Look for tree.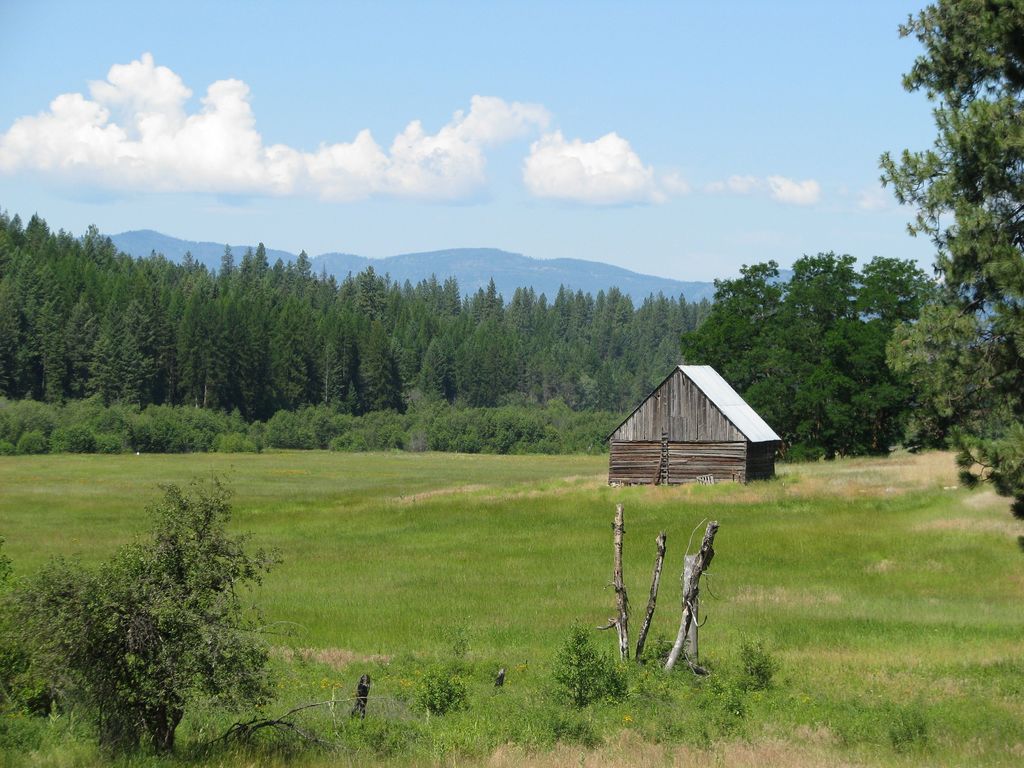
Found: (x1=678, y1=249, x2=956, y2=461).
